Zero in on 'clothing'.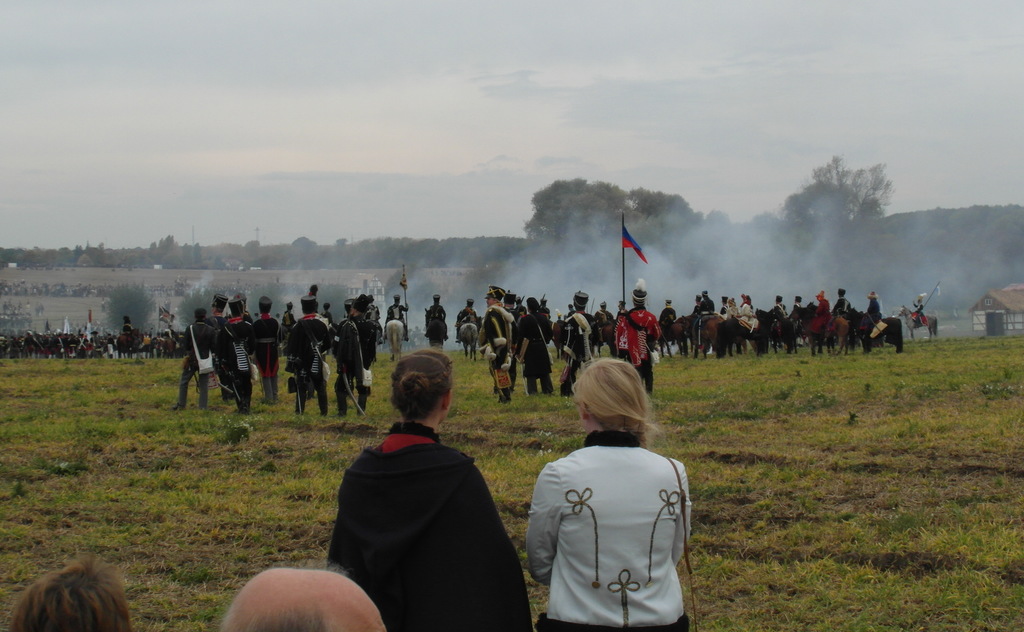
Zeroed in: {"left": 331, "top": 441, "right": 522, "bottom": 631}.
